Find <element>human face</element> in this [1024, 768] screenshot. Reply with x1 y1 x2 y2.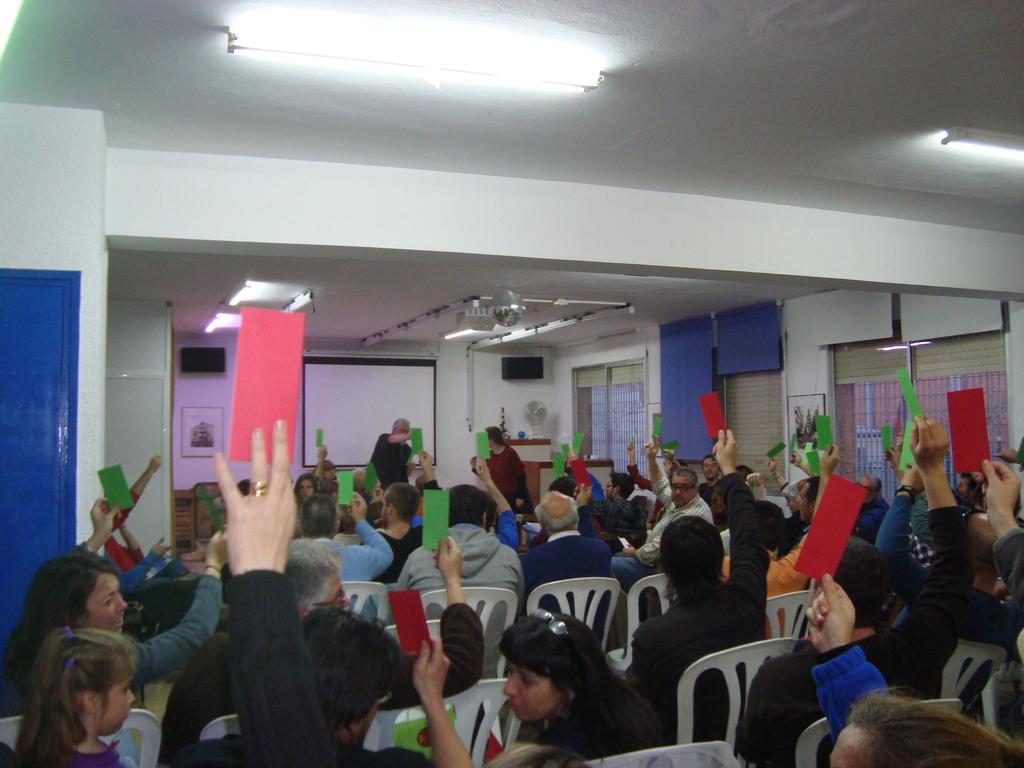
92 675 136 734.
